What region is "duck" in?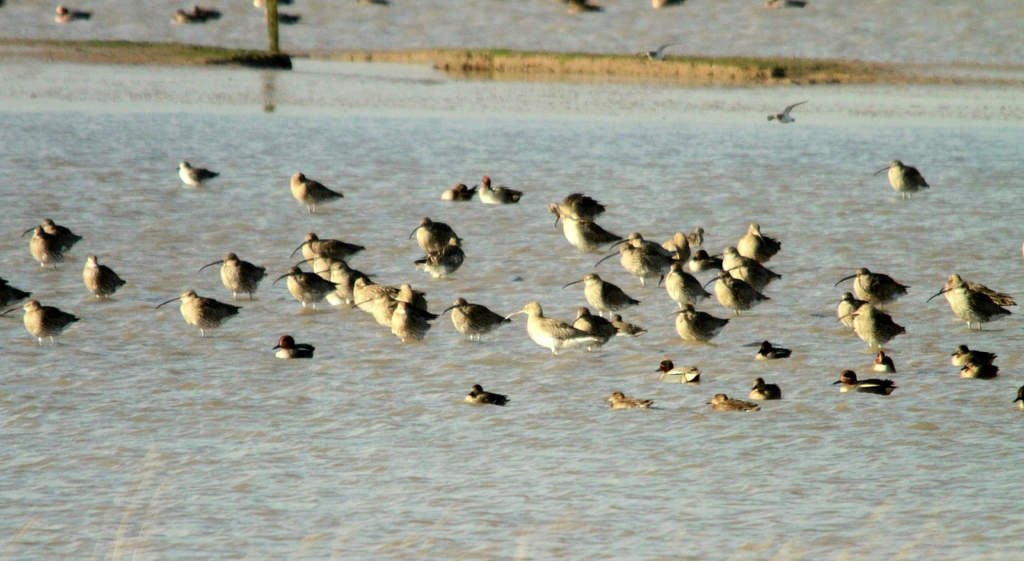
region(566, 204, 633, 257).
